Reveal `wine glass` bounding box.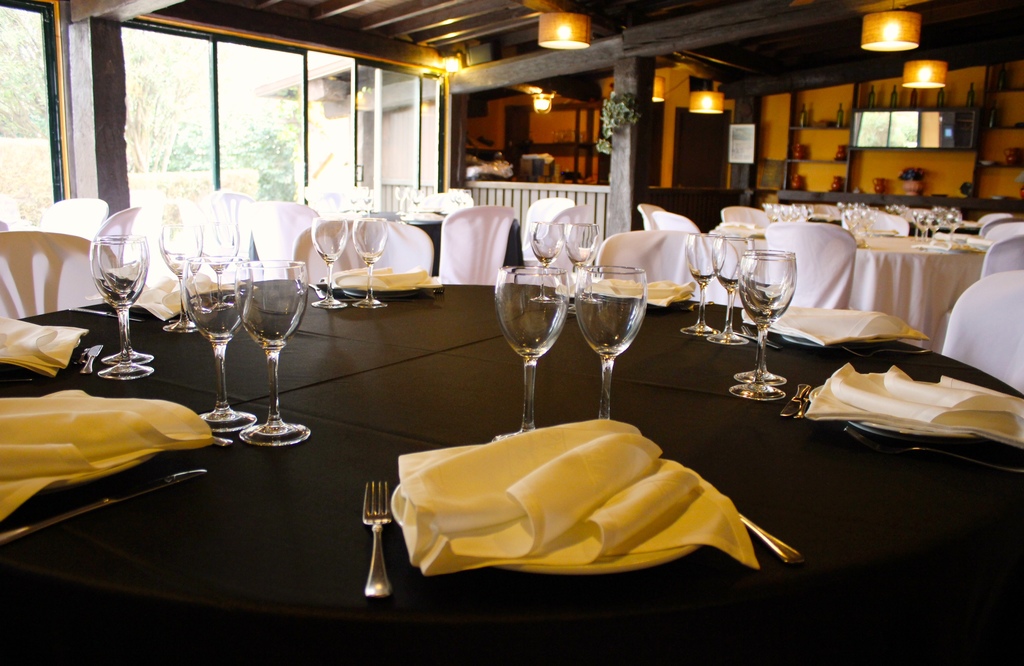
Revealed: (90, 234, 151, 380).
